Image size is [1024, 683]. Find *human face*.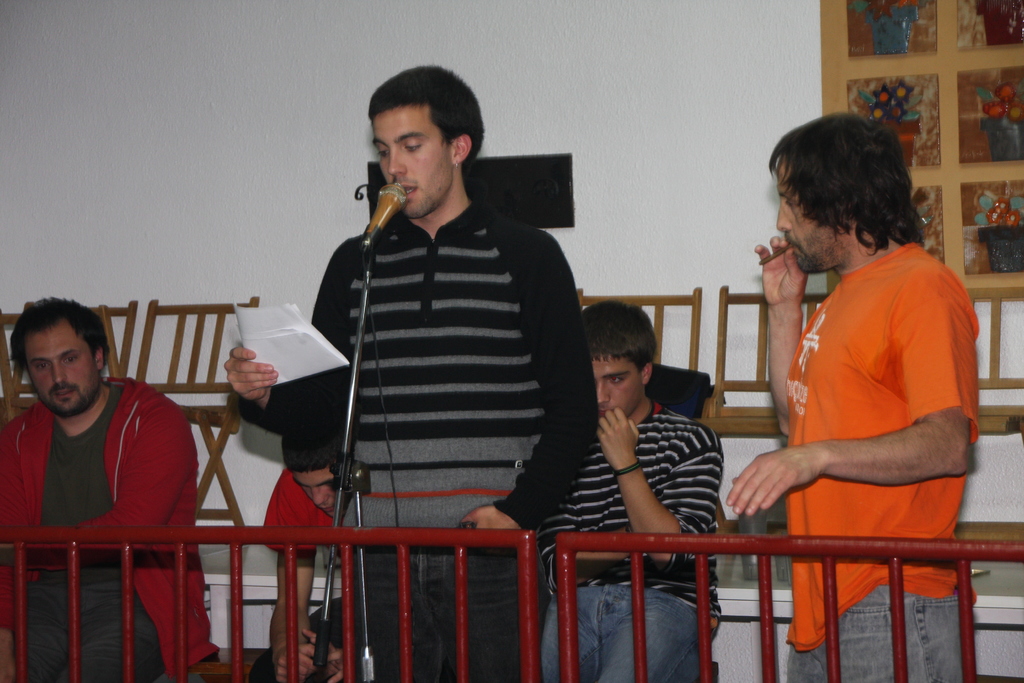
bbox=[378, 106, 449, 222].
